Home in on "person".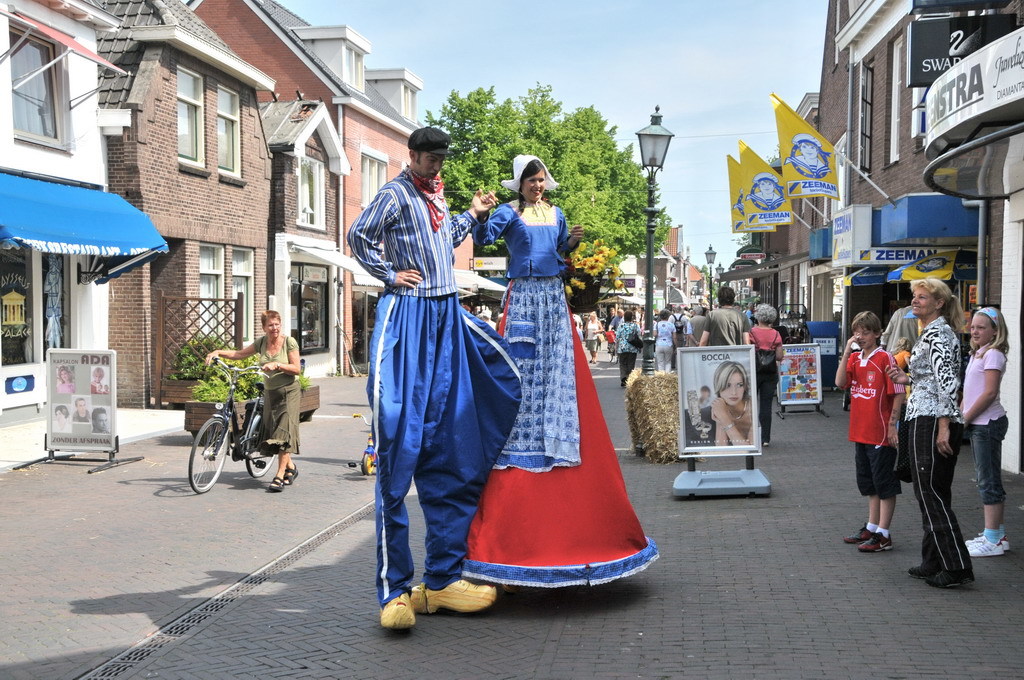
Homed in at BBox(459, 154, 661, 598).
